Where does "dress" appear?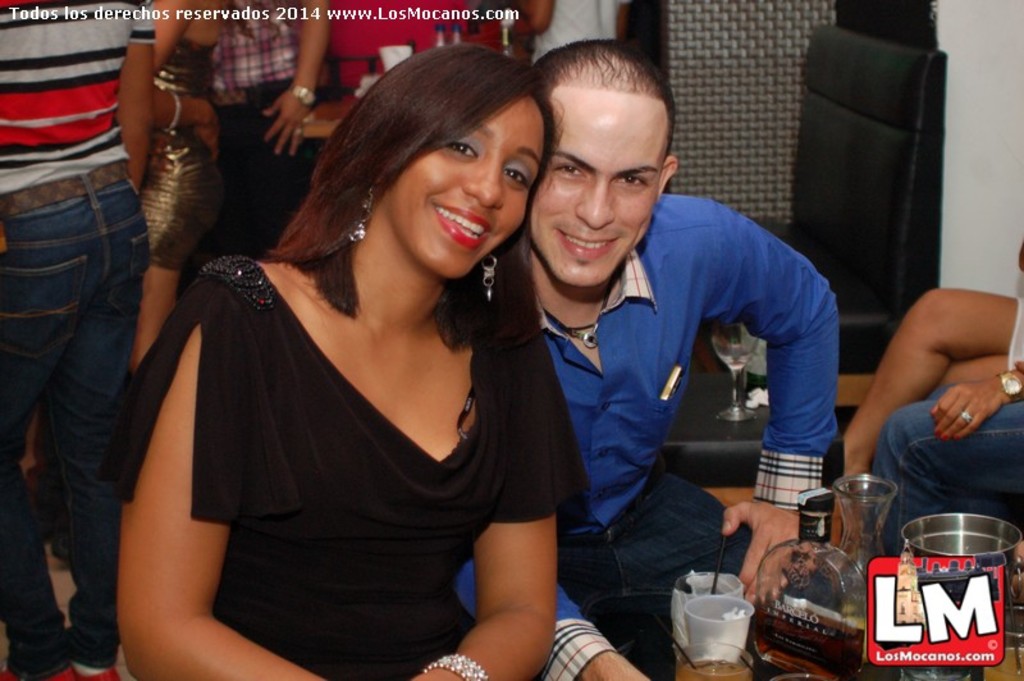
Appears at pyautogui.locateOnScreen(138, 219, 556, 659).
